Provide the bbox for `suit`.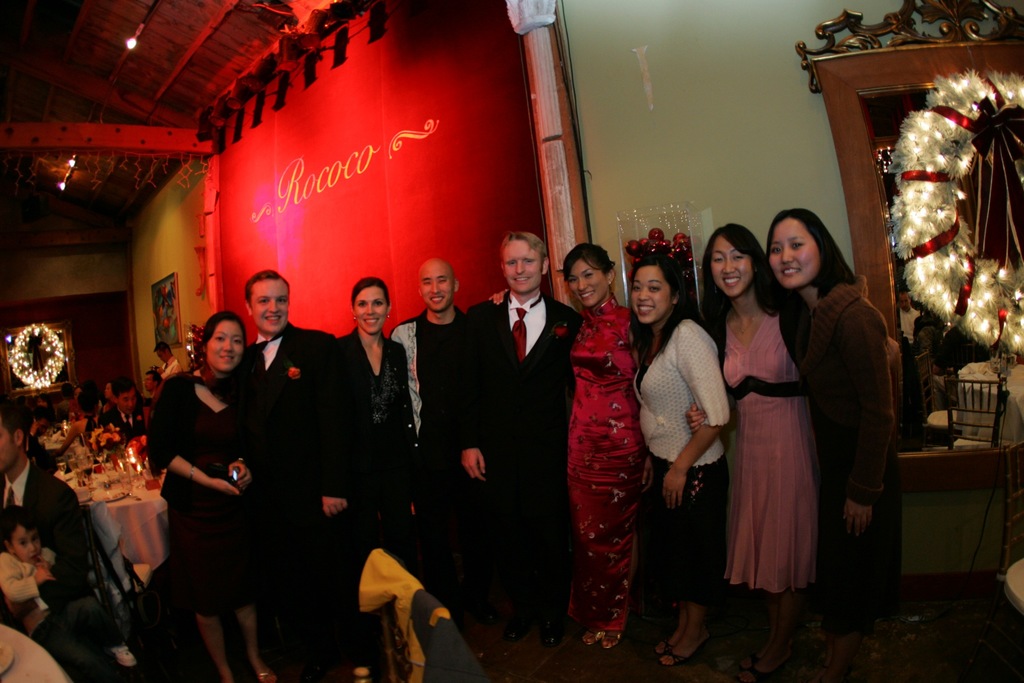
x1=404, y1=228, x2=607, y2=623.
